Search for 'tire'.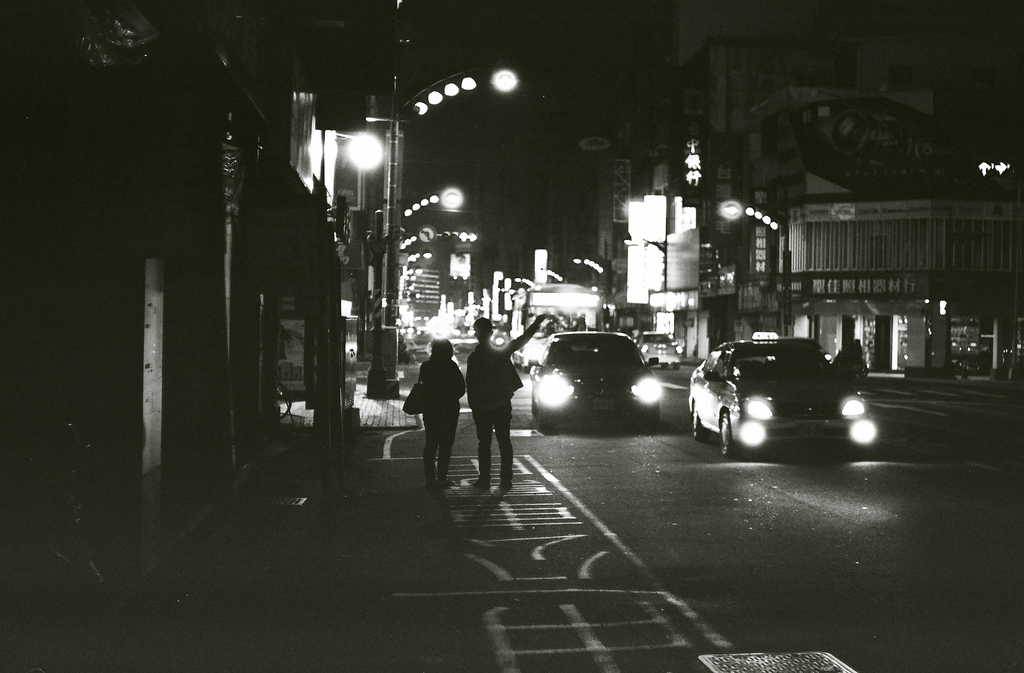
Found at region(688, 400, 700, 440).
